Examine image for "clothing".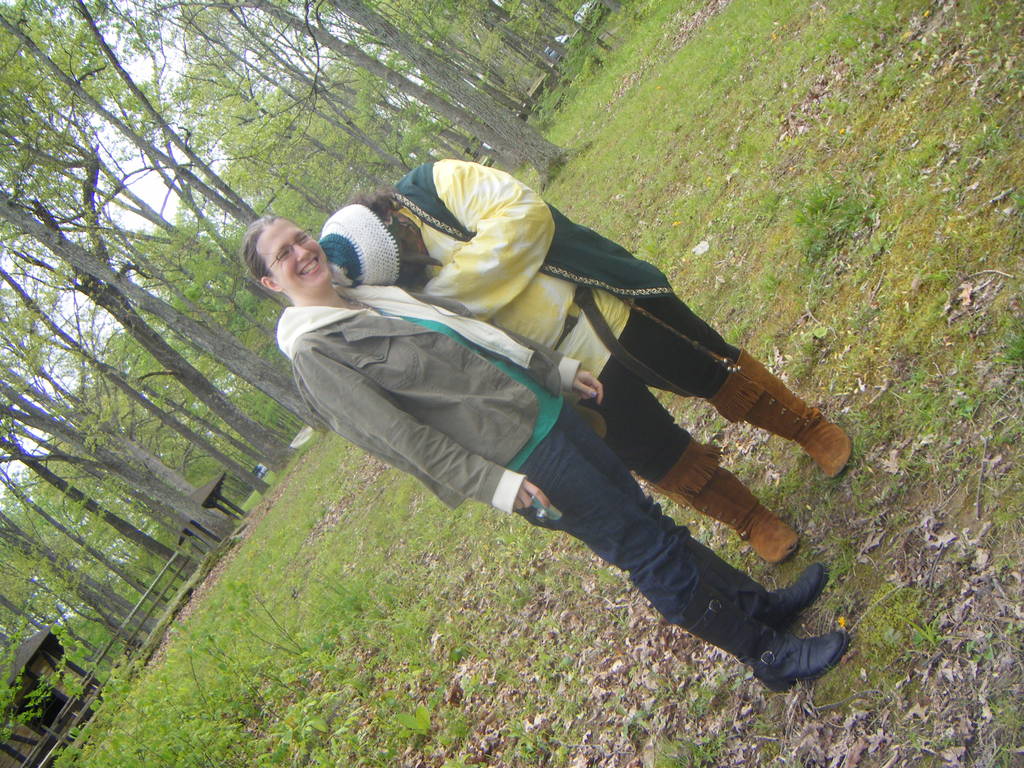
Examination result: [x1=271, y1=280, x2=787, y2=666].
